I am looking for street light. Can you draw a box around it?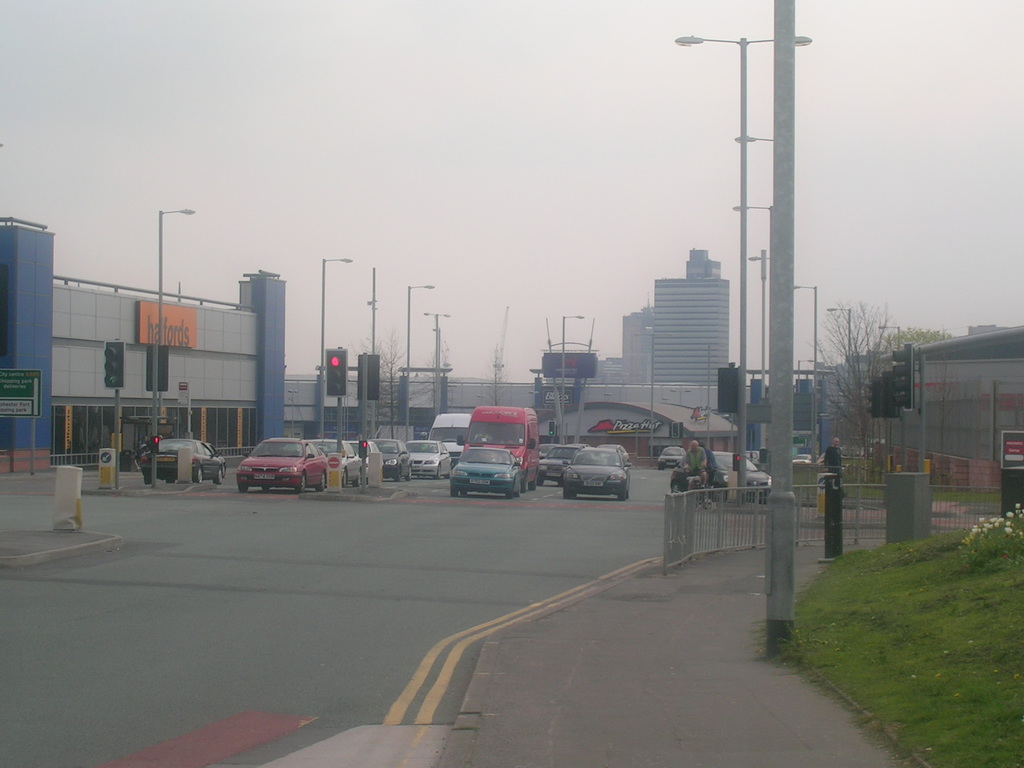
Sure, the bounding box is locate(731, 129, 773, 145).
